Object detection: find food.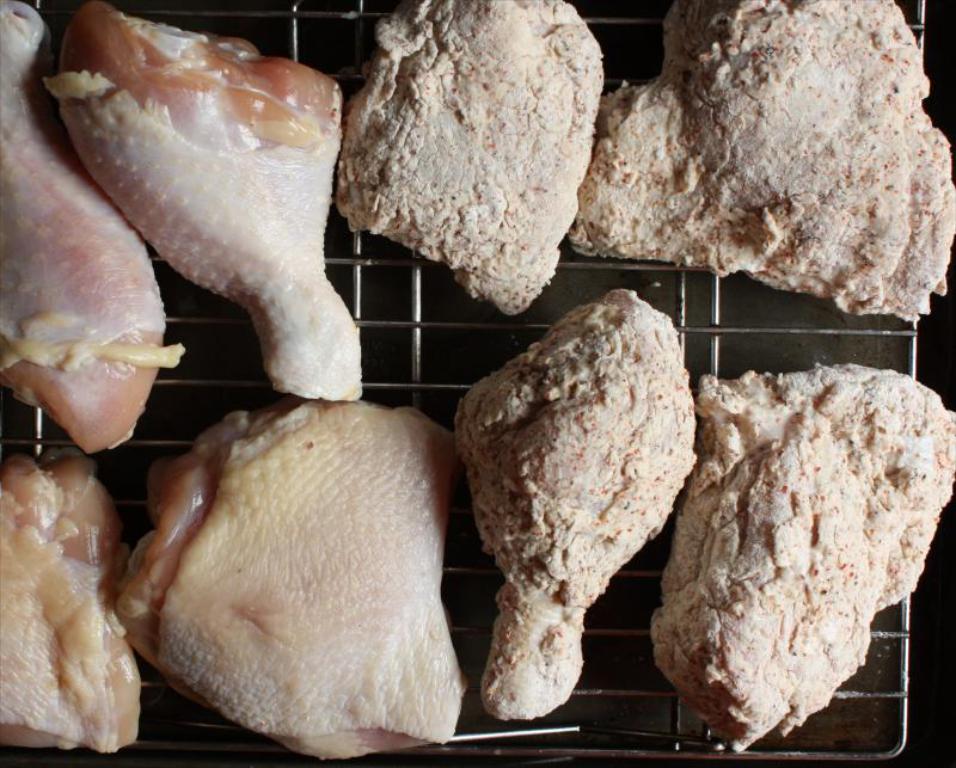
[644, 379, 923, 724].
